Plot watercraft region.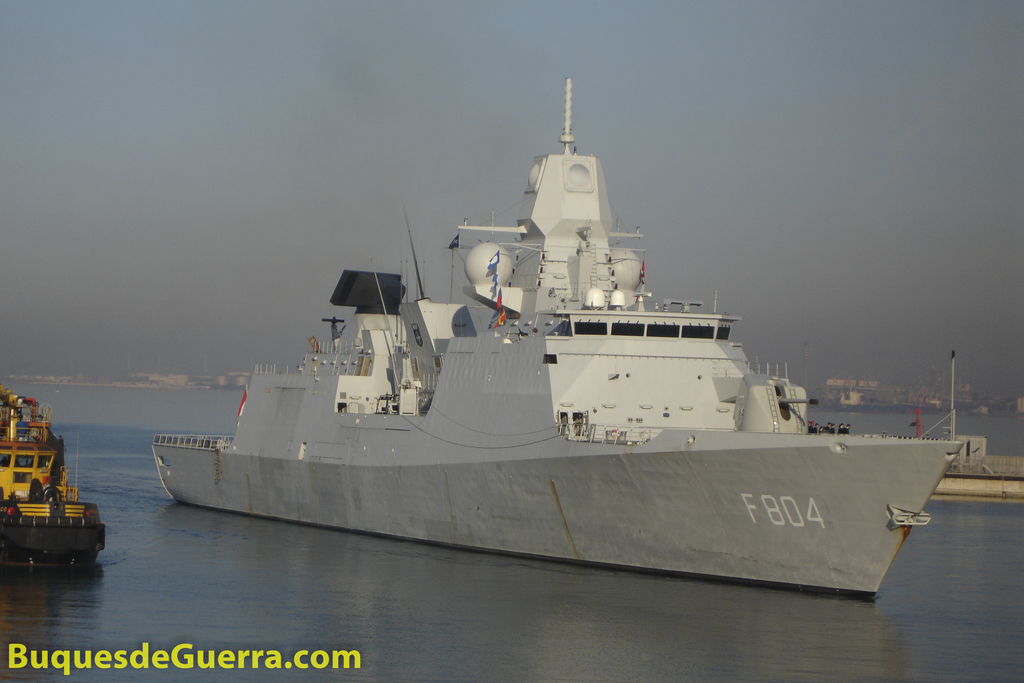
Plotted at (934,343,1023,497).
